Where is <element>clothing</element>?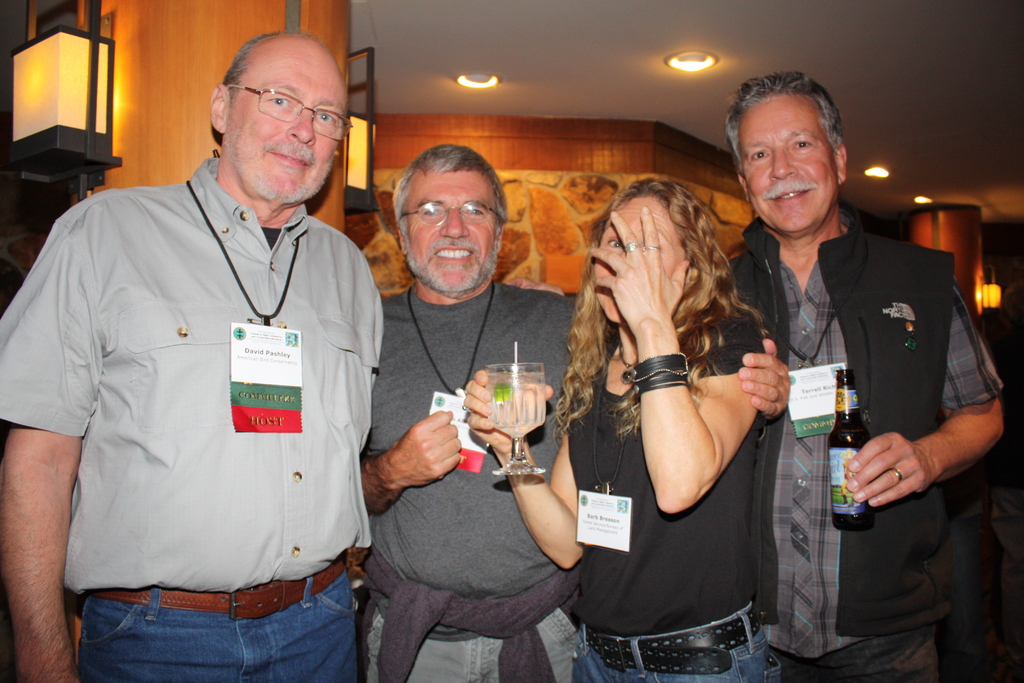
0 158 384 682.
